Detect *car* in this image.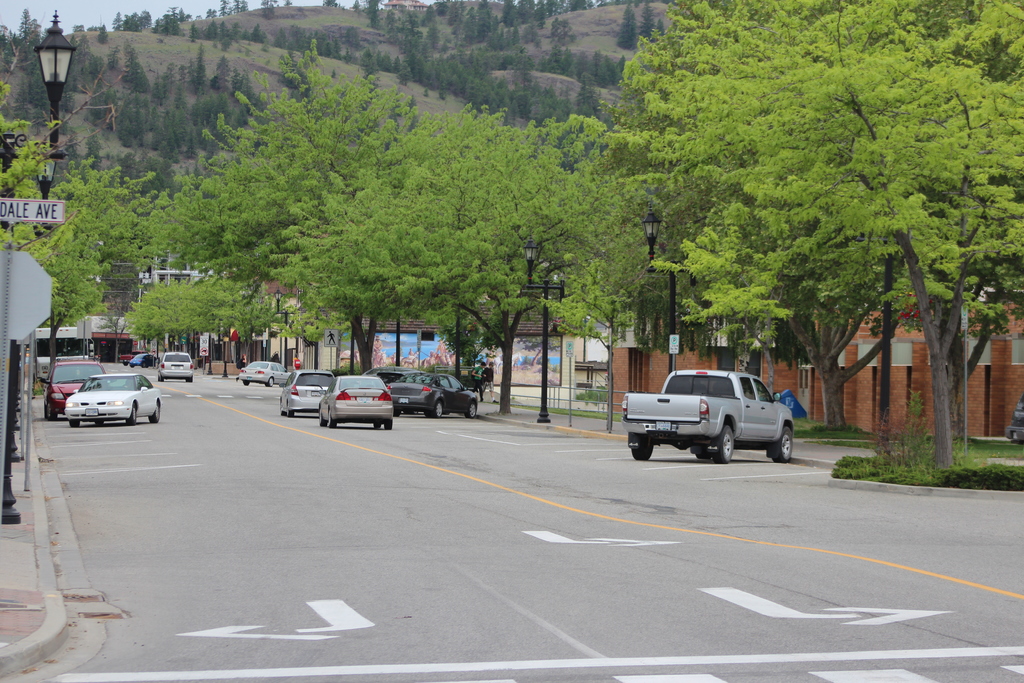
Detection: detection(131, 353, 157, 367).
